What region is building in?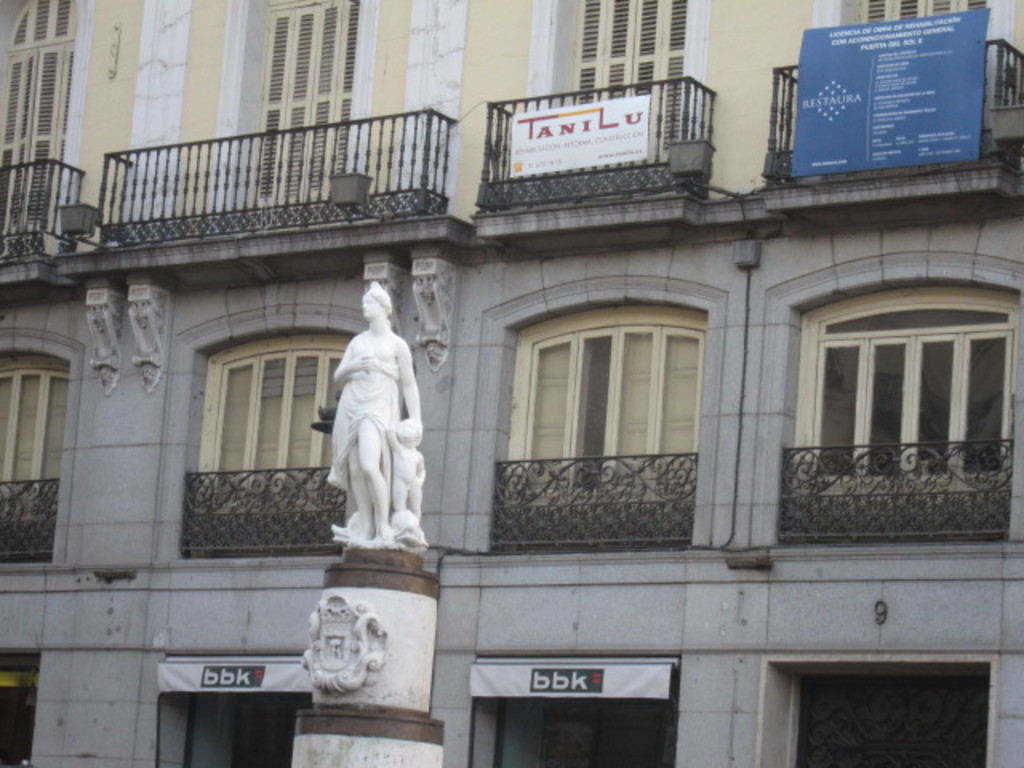
0/3/1022/765.
